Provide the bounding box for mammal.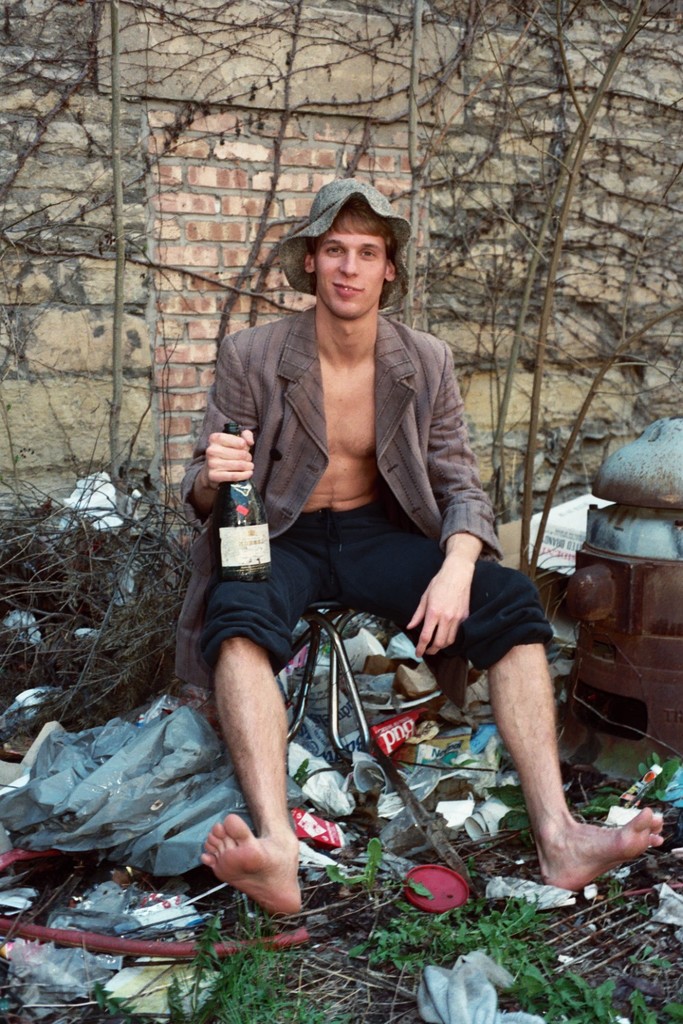
detection(167, 173, 555, 902).
